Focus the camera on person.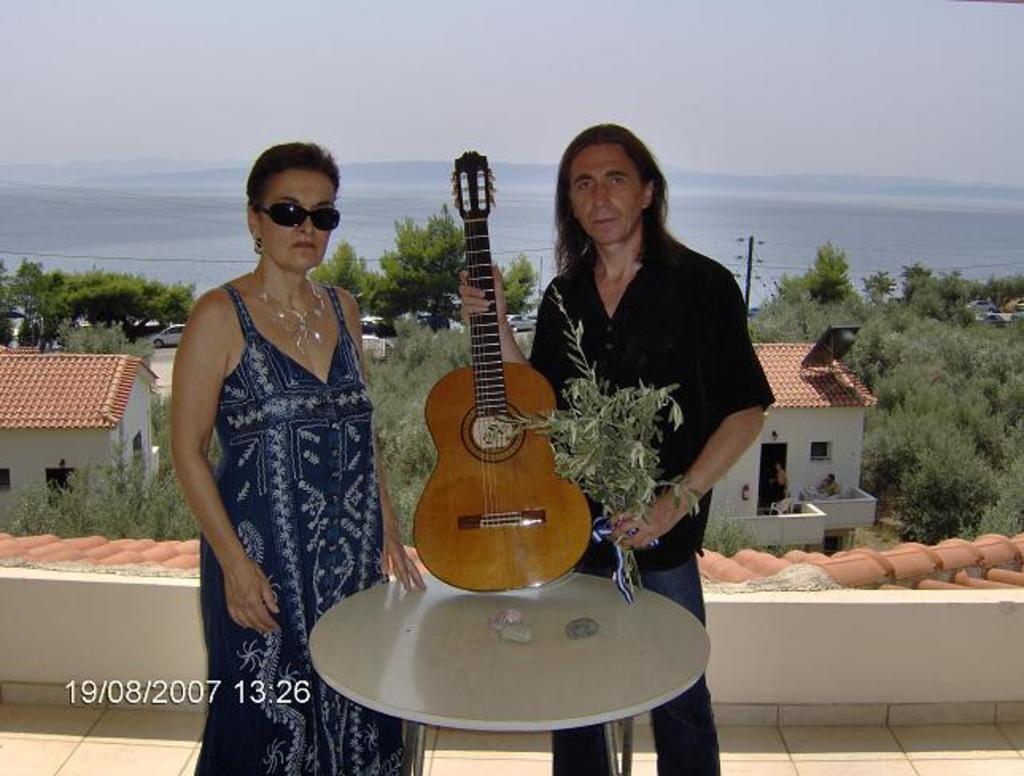
Focus region: <box>172,142,421,773</box>.
